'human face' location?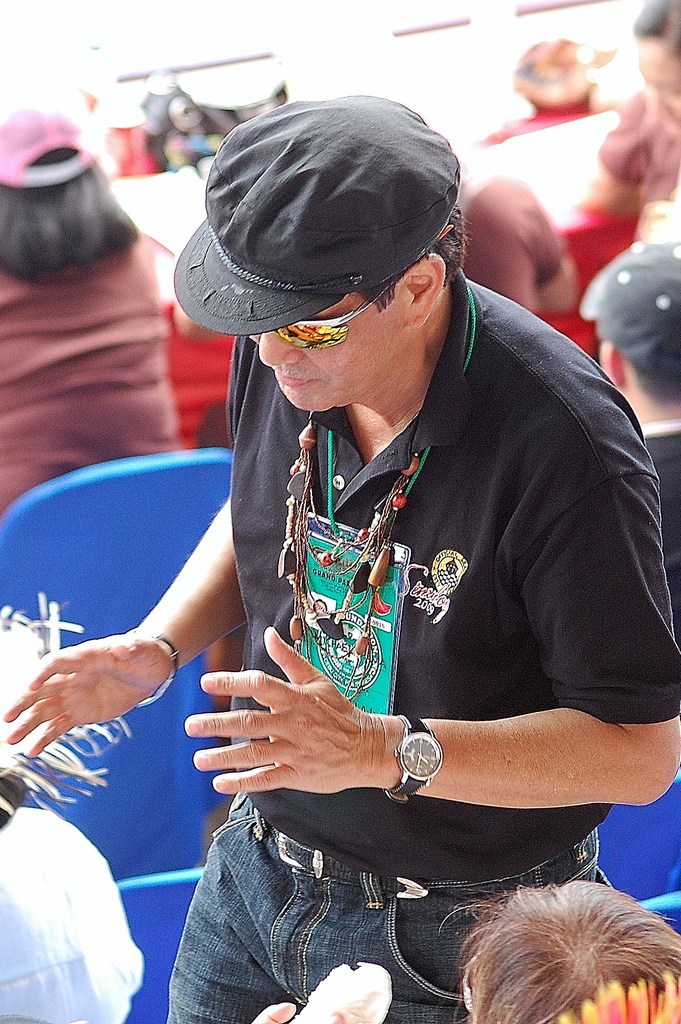
(251, 292, 417, 413)
